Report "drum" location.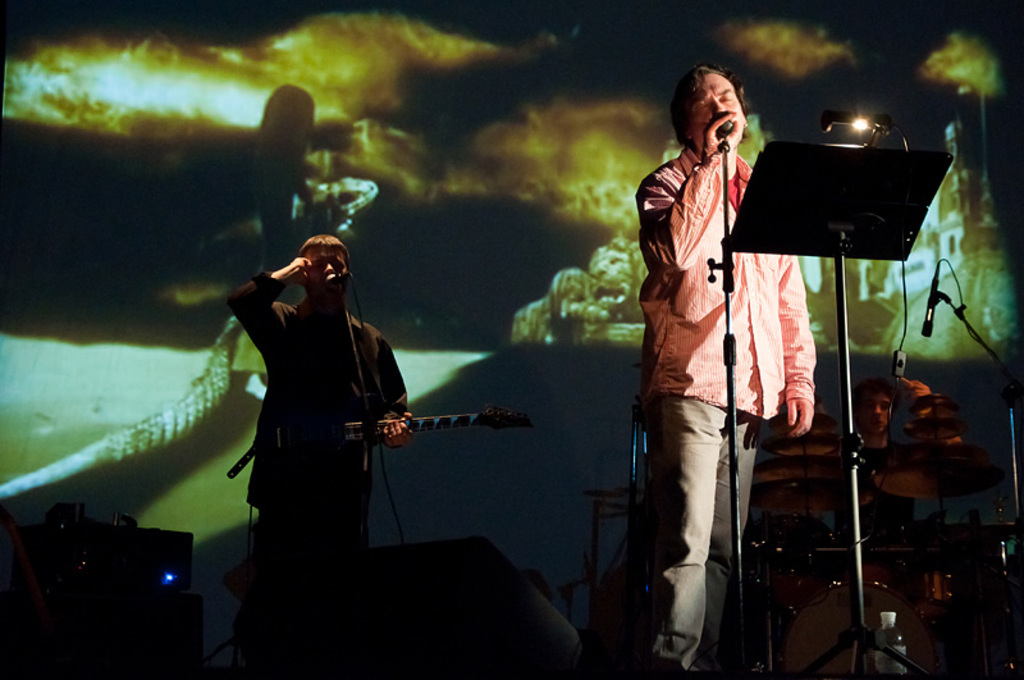
Report: 783, 583, 940, 675.
